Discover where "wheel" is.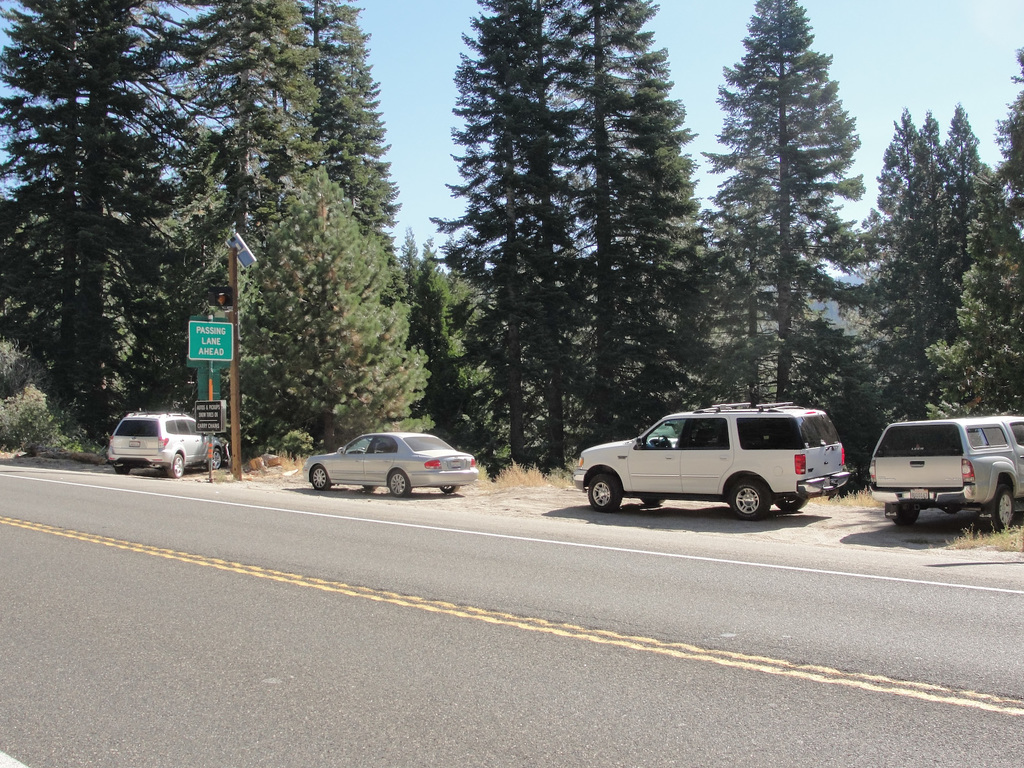
Discovered at left=657, top=438, right=671, bottom=449.
